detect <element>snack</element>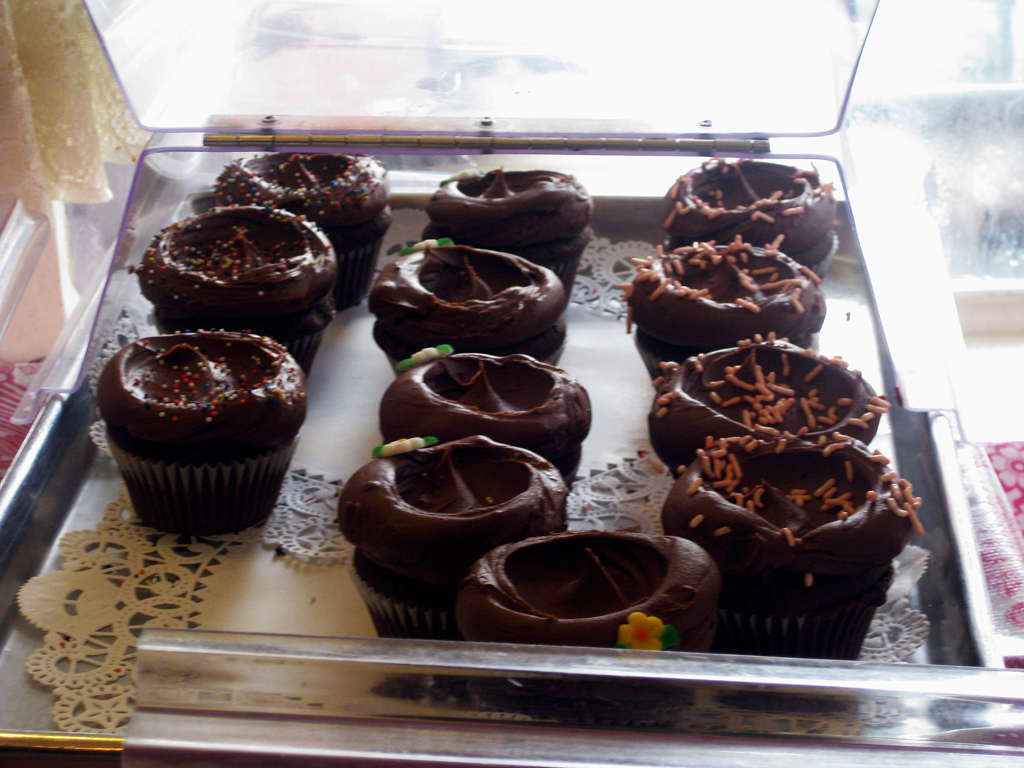
bbox=(137, 208, 332, 365)
